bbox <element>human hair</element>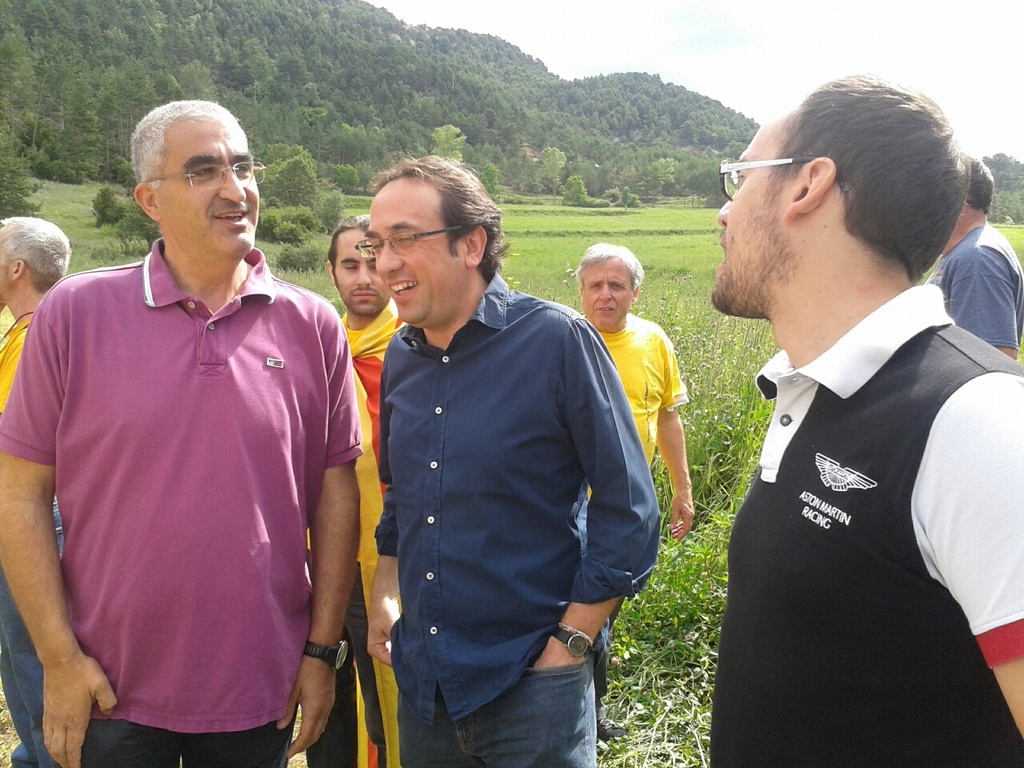
[130, 98, 232, 182]
